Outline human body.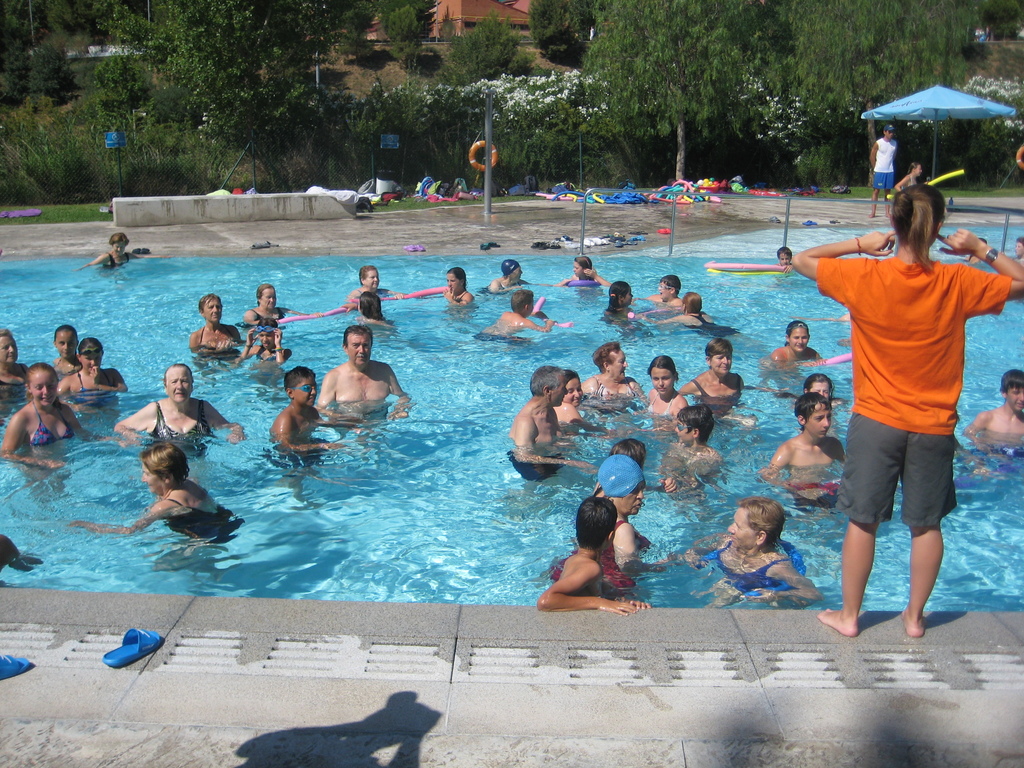
Outline: left=271, top=363, right=350, bottom=454.
